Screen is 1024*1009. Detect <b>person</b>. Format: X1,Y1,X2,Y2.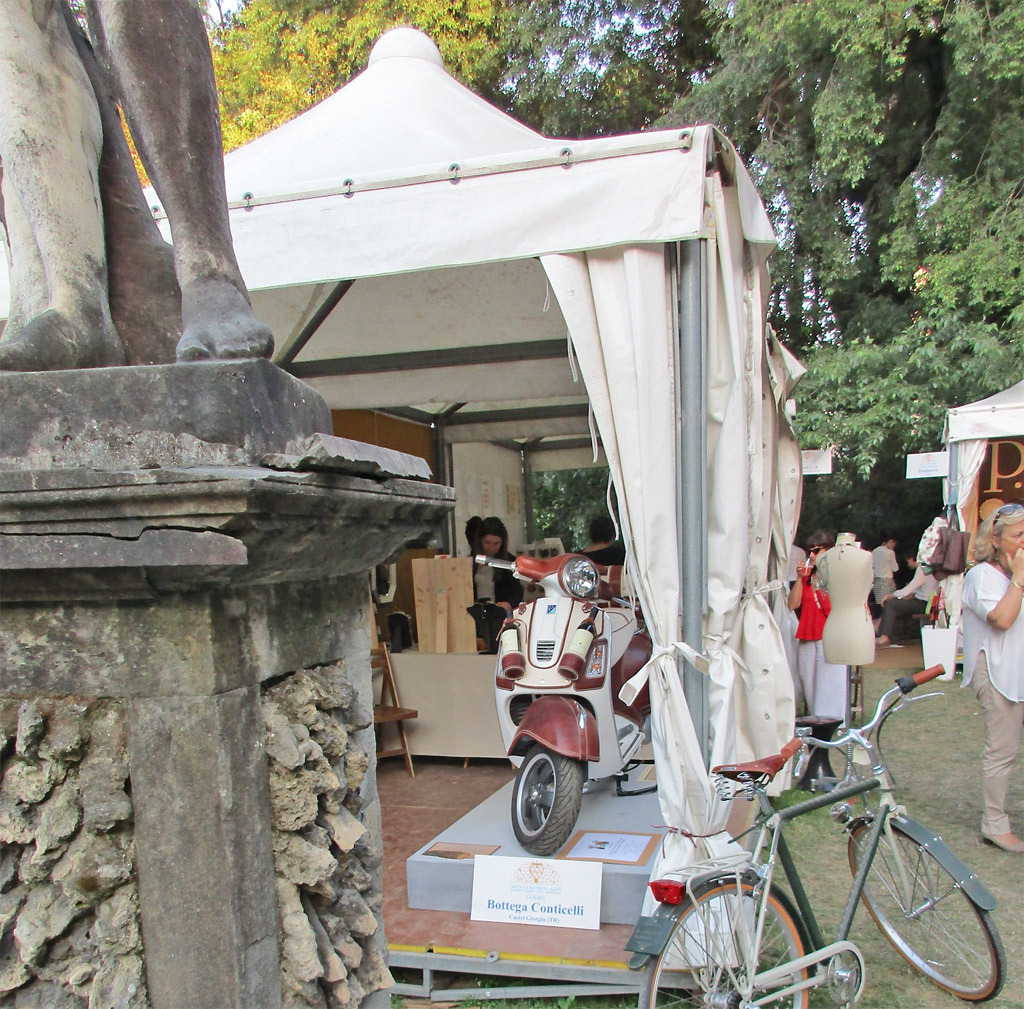
873,534,905,604.
